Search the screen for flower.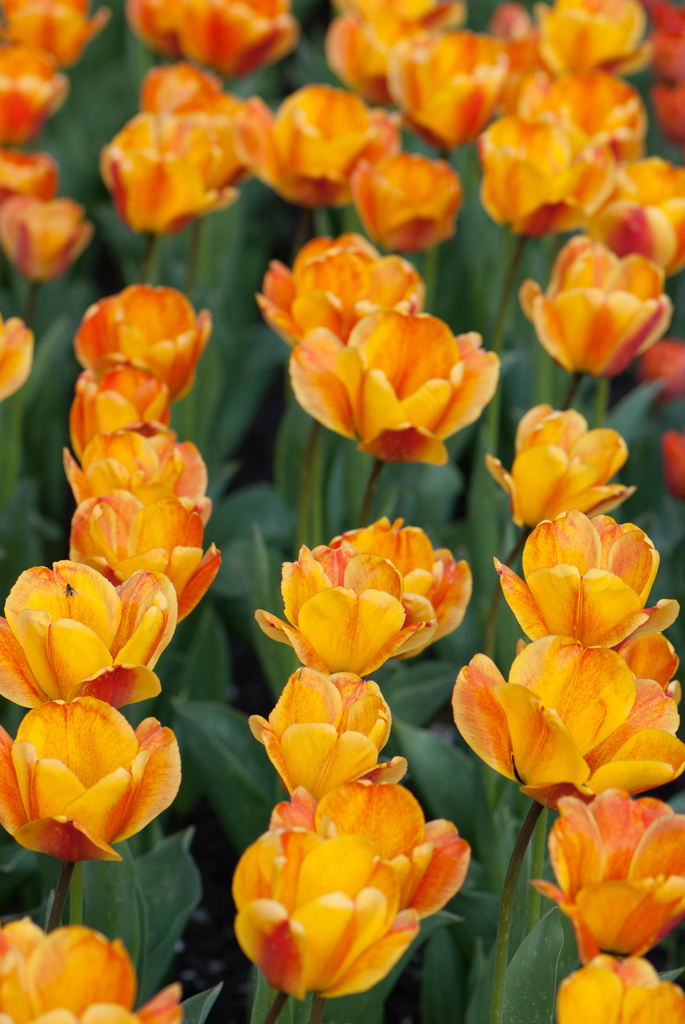
Found at l=0, t=49, r=61, b=141.
